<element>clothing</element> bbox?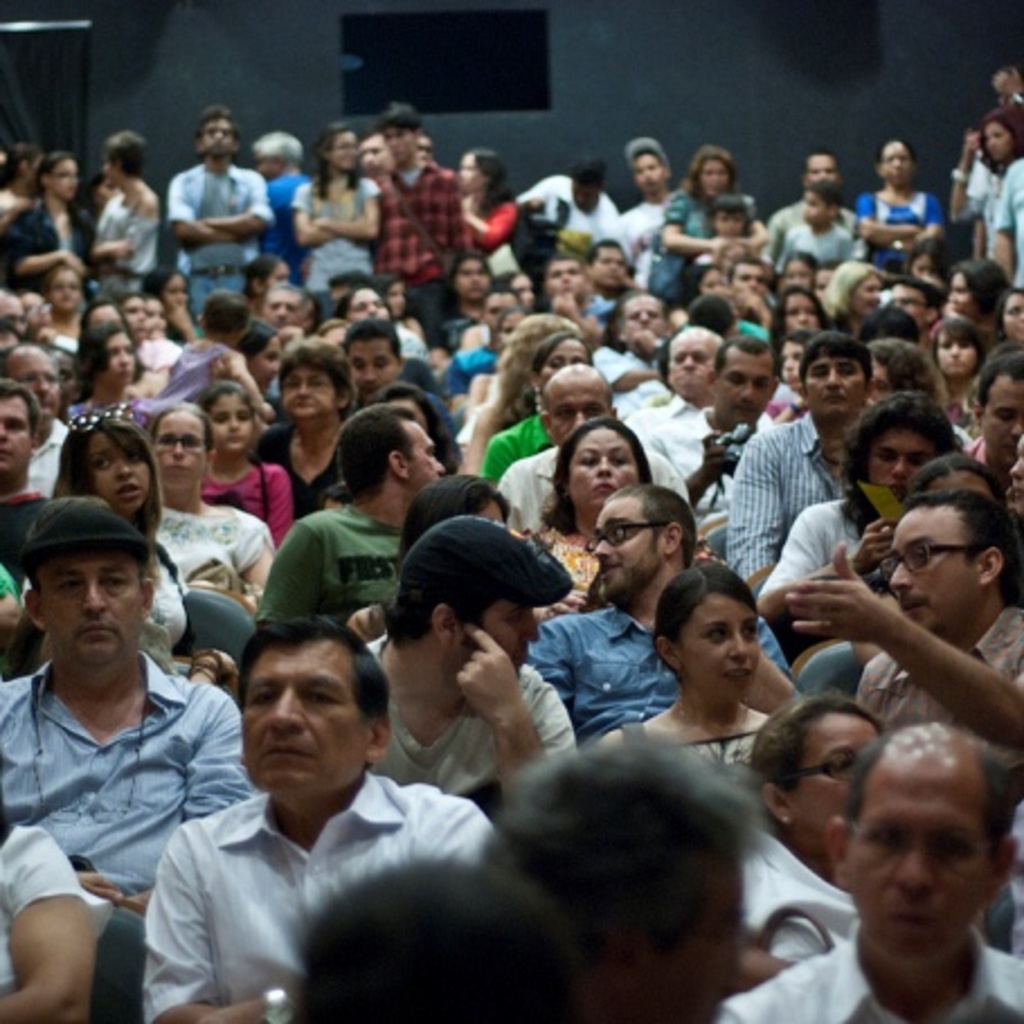
select_region(745, 493, 878, 596)
